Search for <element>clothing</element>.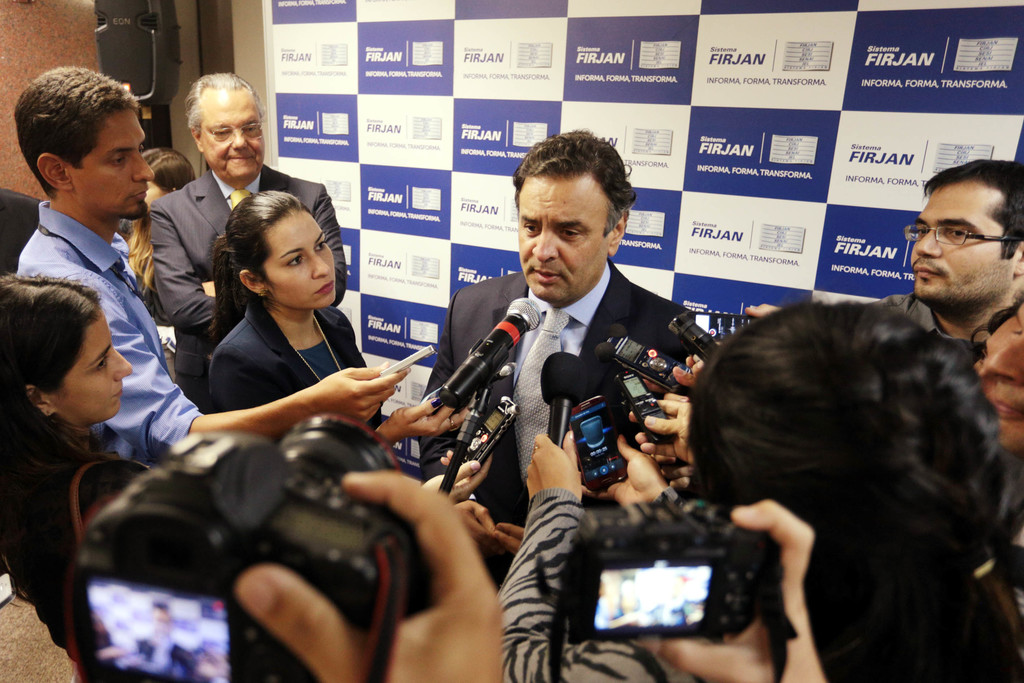
Found at [left=495, top=490, right=705, bottom=682].
